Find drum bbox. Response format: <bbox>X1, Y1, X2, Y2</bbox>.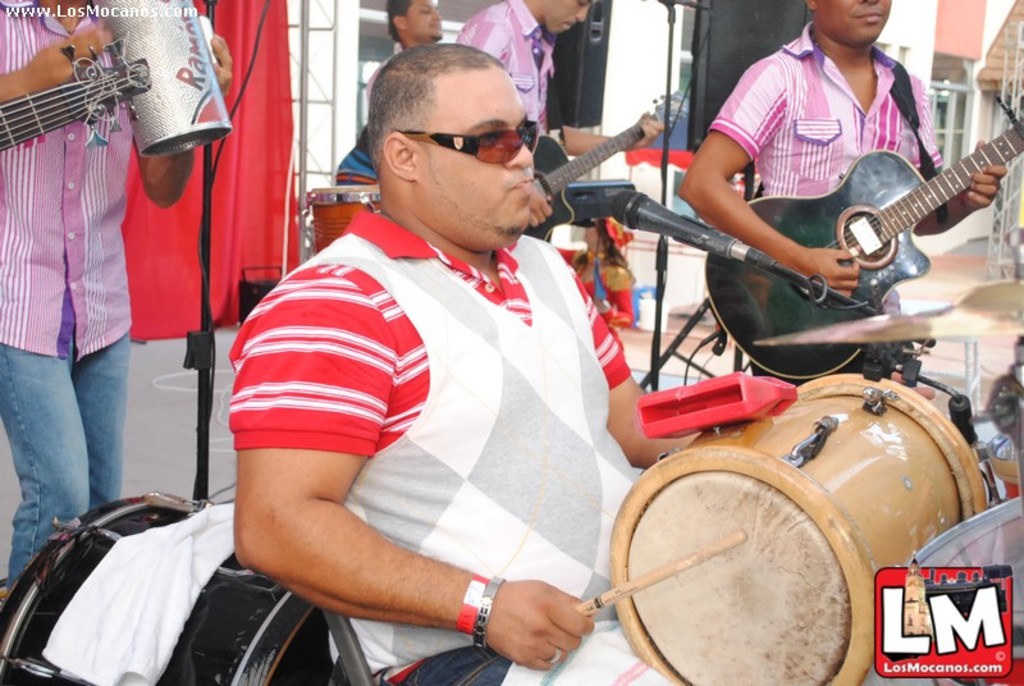
<bbox>0, 489, 333, 685</bbox>.
